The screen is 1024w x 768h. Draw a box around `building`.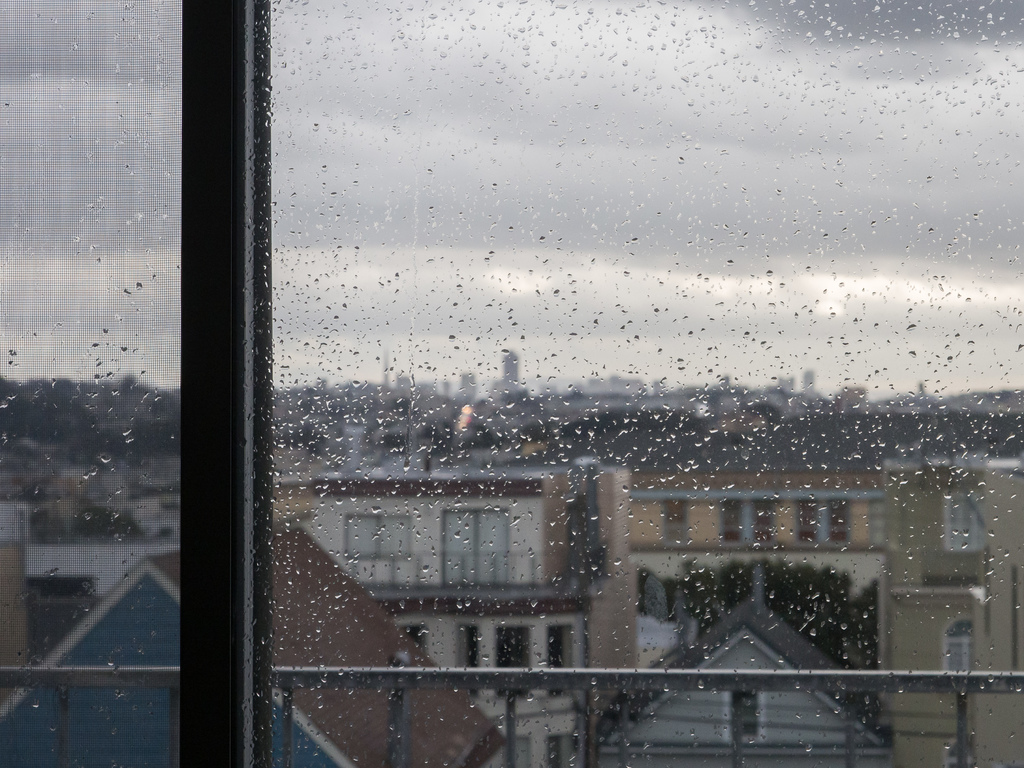
[left=0, top=528, right=507, bottom=767].
